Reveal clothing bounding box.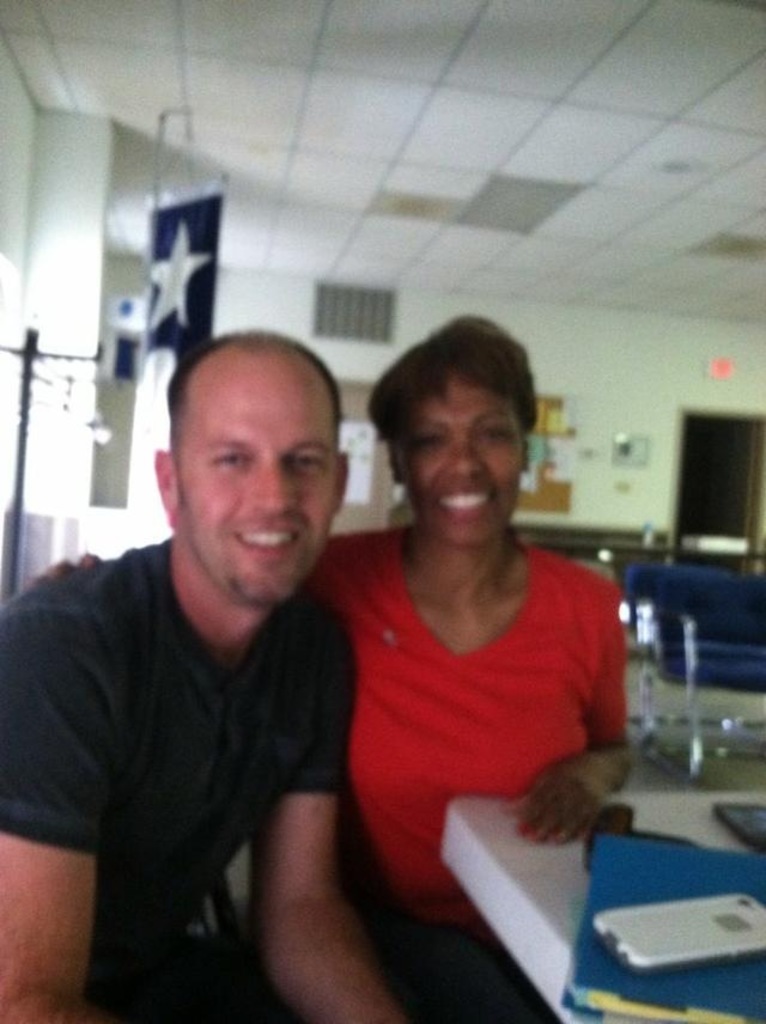
Revealed: left=0, top=536, right=377, bottom=1008.
